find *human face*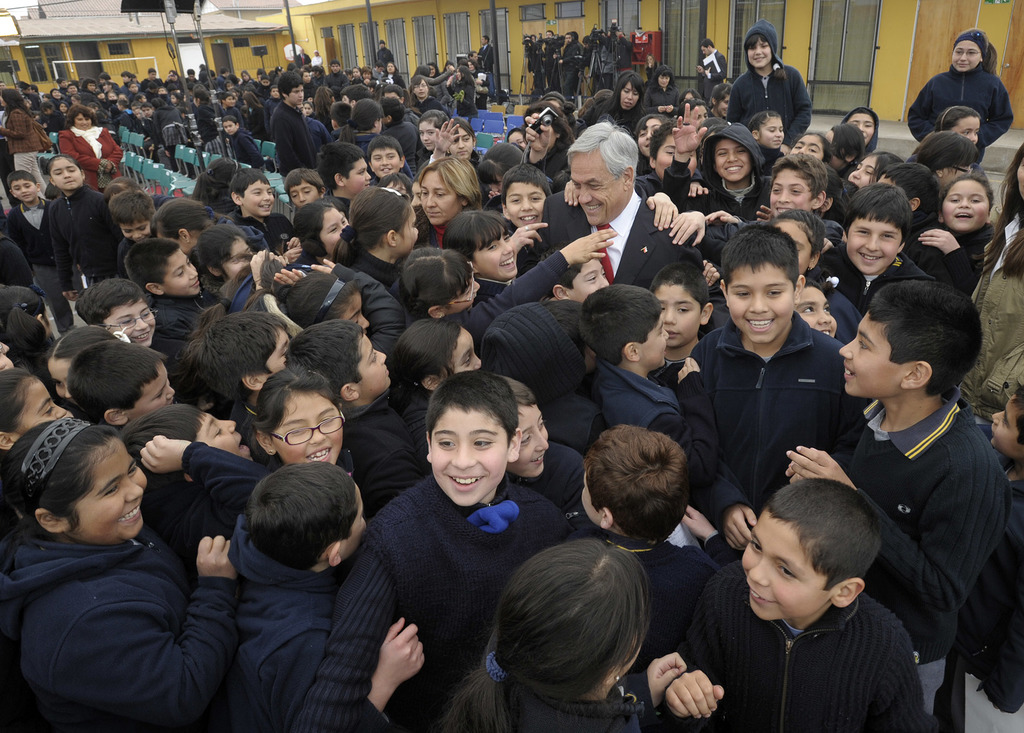
8/176/36/205
